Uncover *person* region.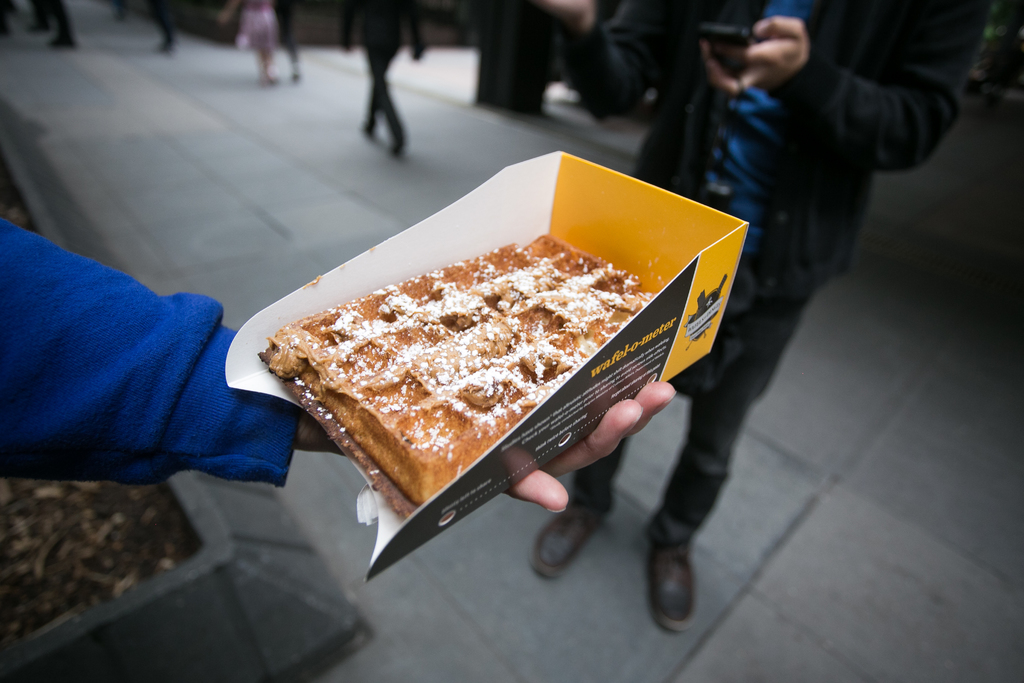
Uncovered: 0/218/689/524.
